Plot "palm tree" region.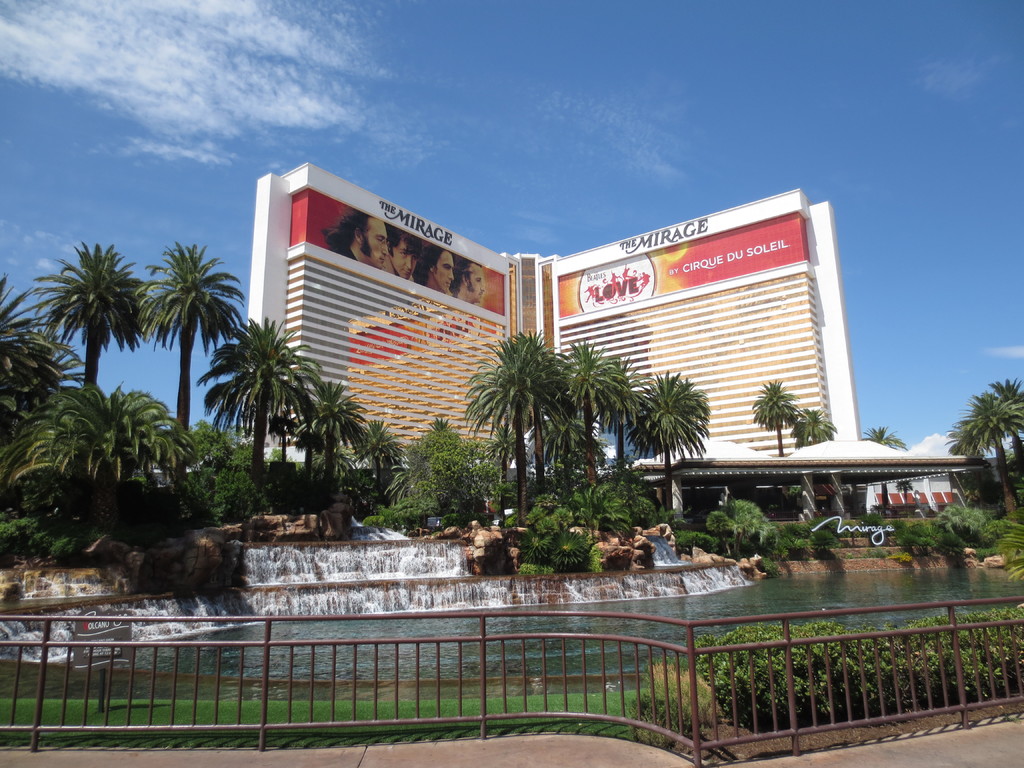
Plotted at x1=941 y1=393 x2=1023 y2=522.
